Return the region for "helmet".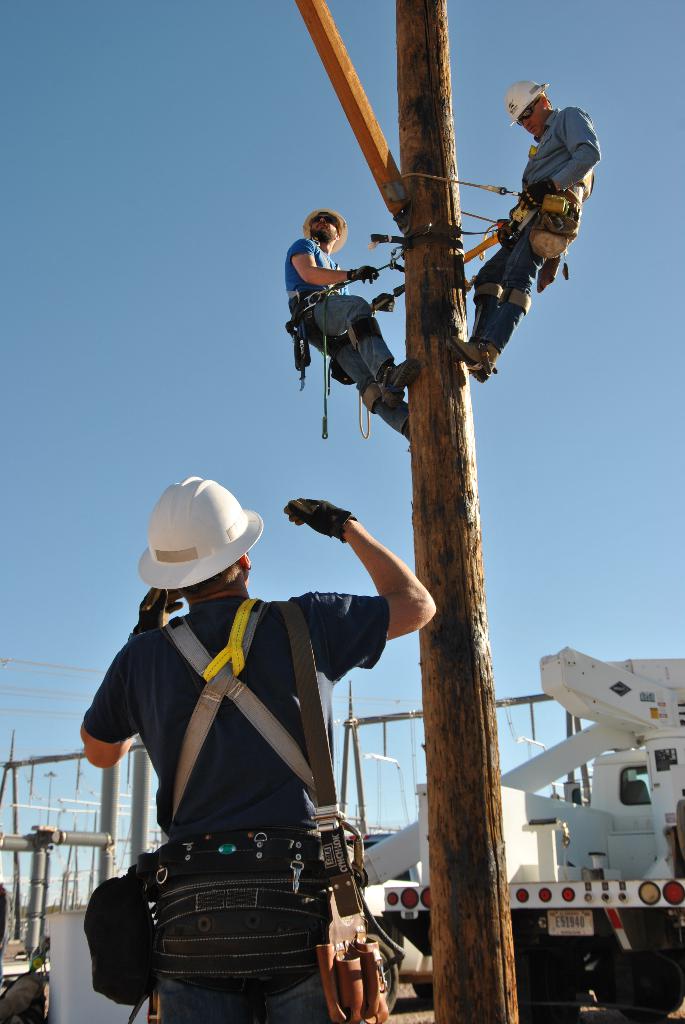
{"x1": 491, "y1": 73, "x2": 553, "y2": 132}.
